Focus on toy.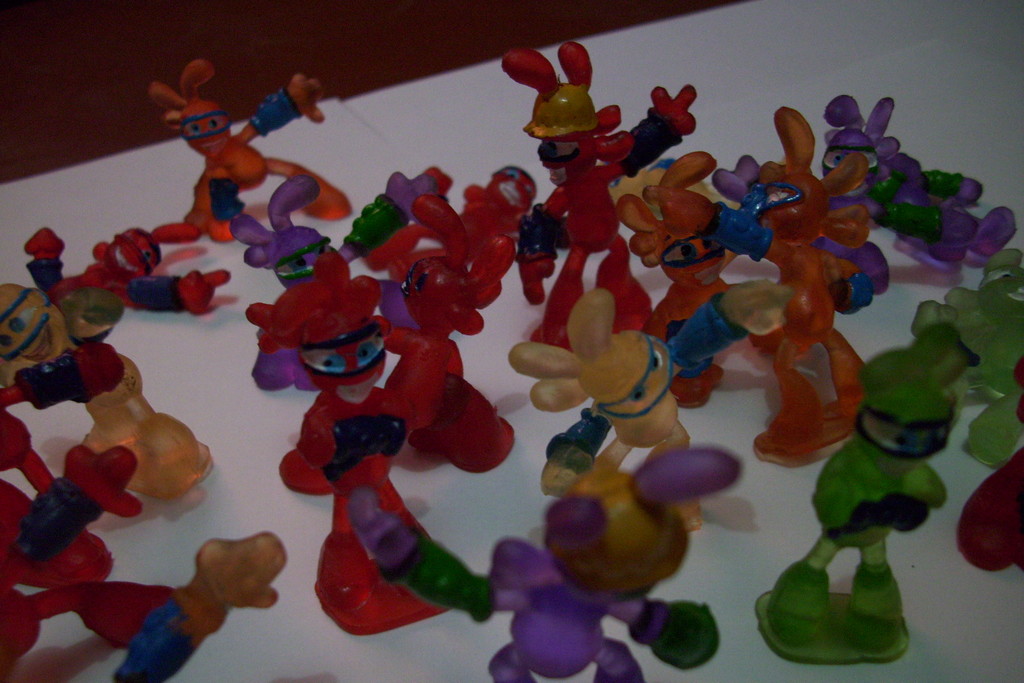
Focused at (622,155,882,413).
